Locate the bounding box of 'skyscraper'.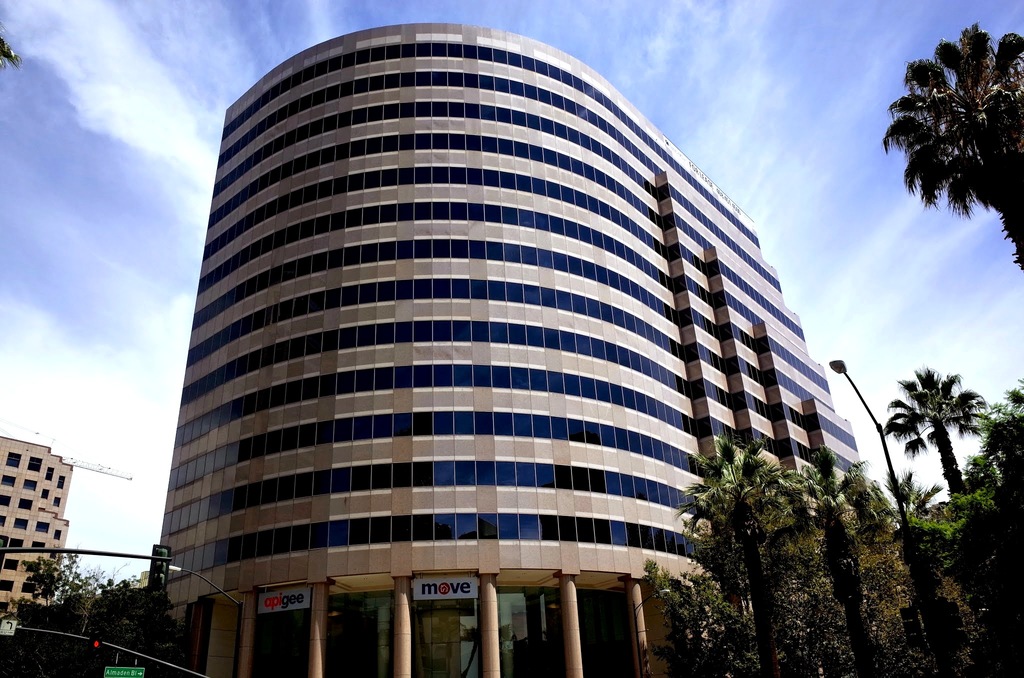
Bounding box: [151,31,862,677].
